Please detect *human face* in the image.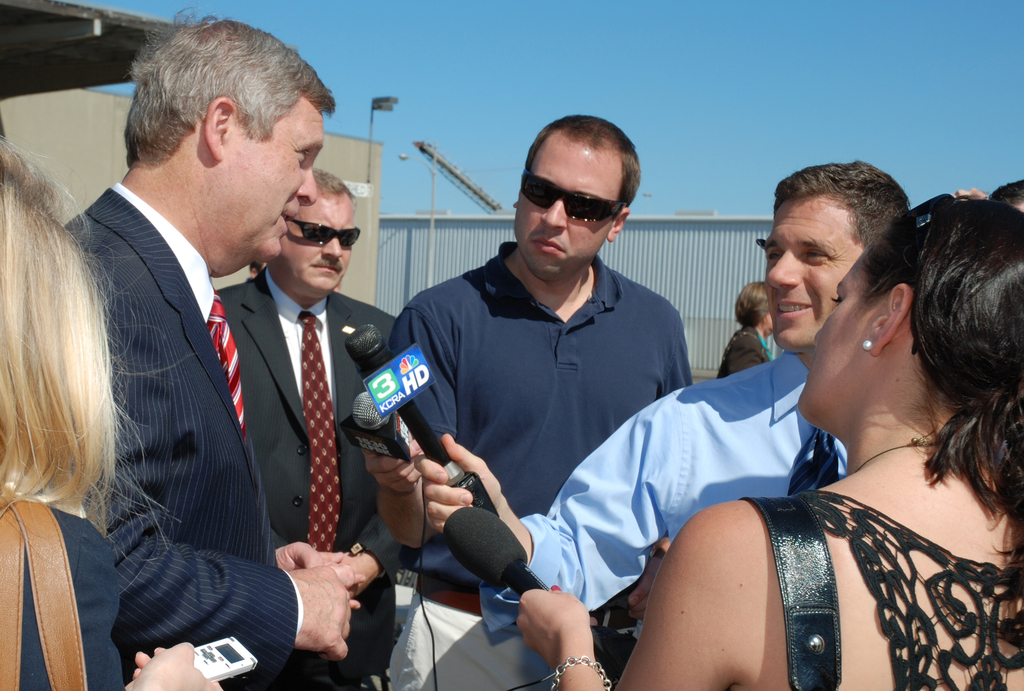
516 126 619 272.
